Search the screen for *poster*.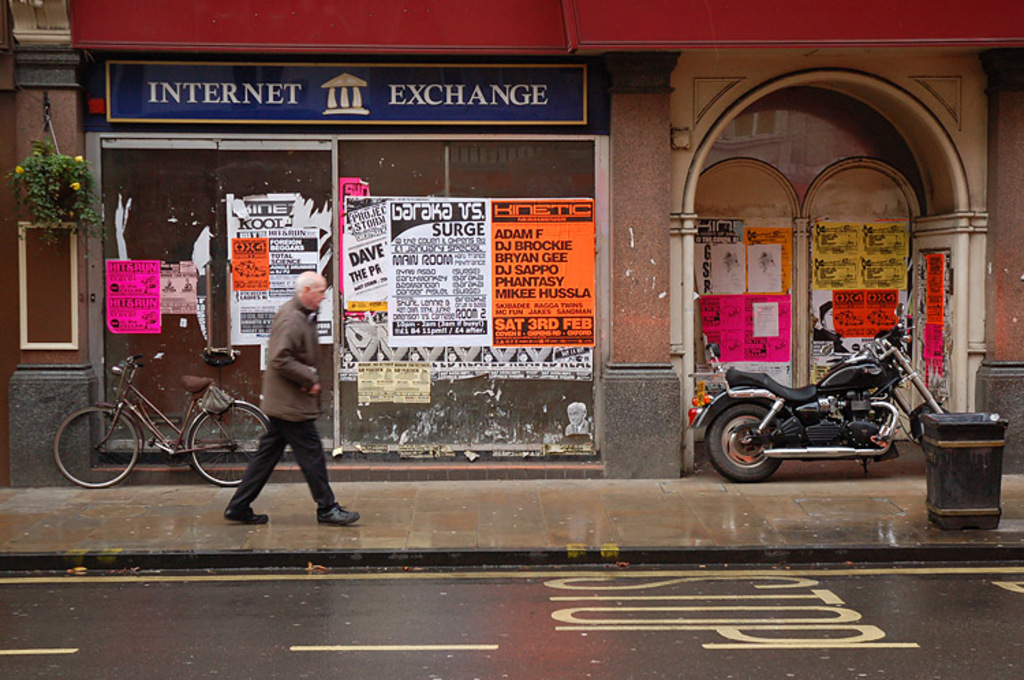
Found at (left=235, top=236, right=269, bottom=291).
